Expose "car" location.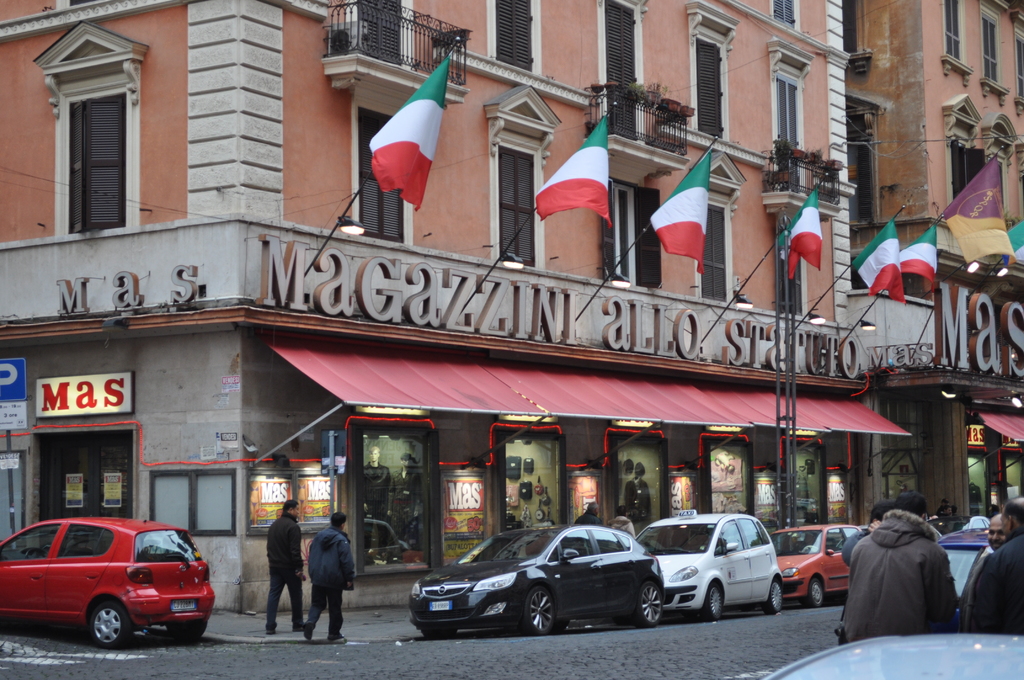
Exposed at x1=762 y1=633 x2=1023 y2=679.
